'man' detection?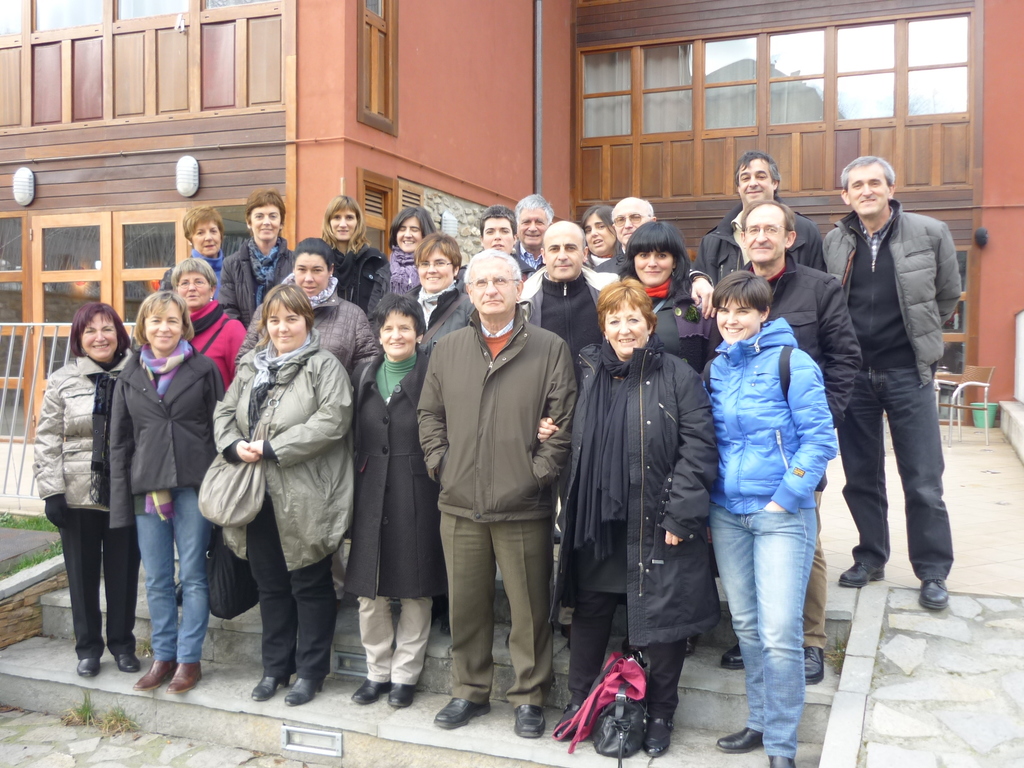
box(720, 197, 854, 692)
